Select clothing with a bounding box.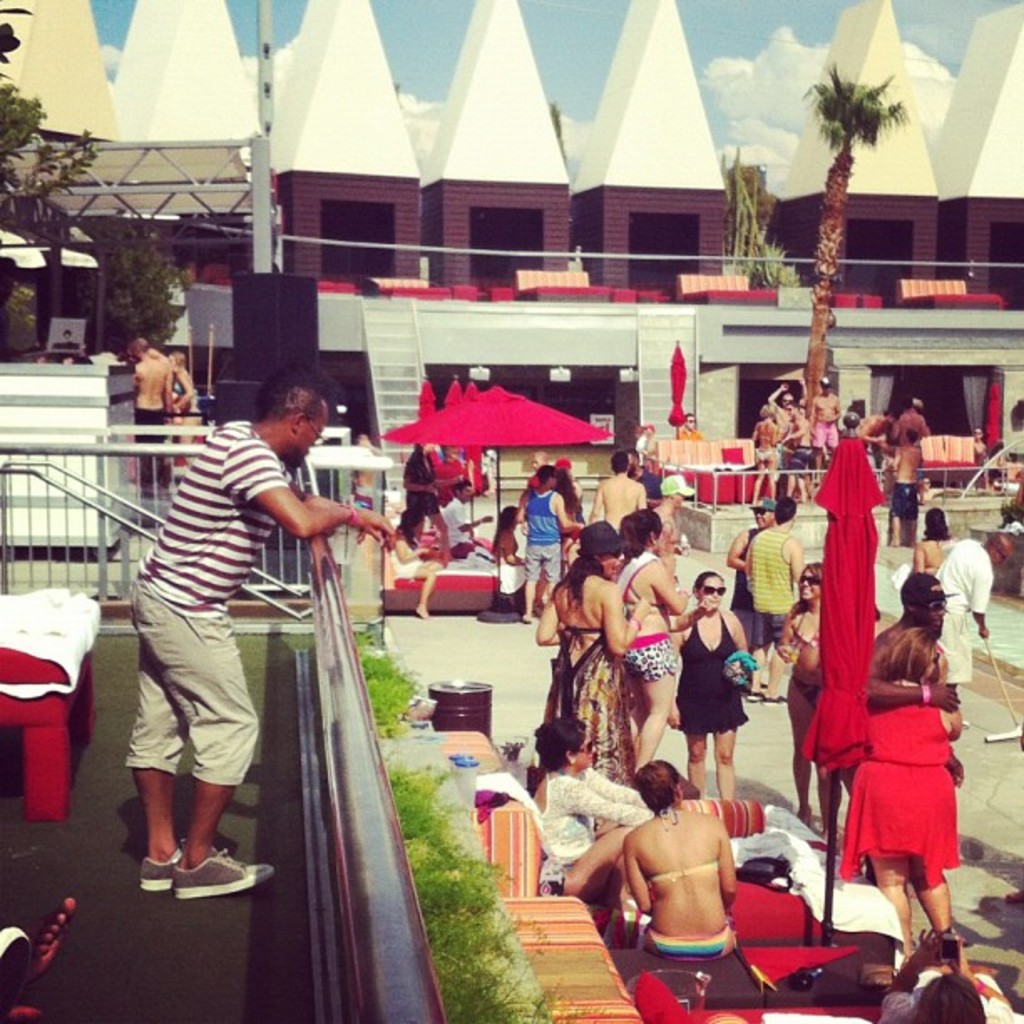
box(813, 413, 838, 453).
